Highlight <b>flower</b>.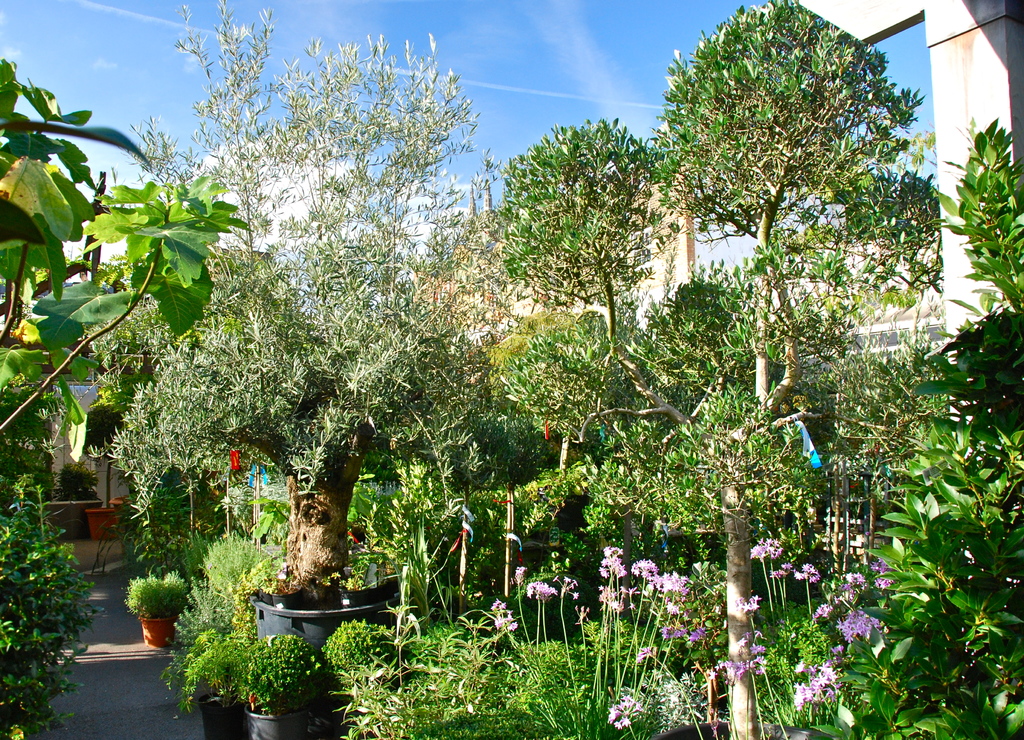
Highlighted region: locate(653, 573, 694, 614).
